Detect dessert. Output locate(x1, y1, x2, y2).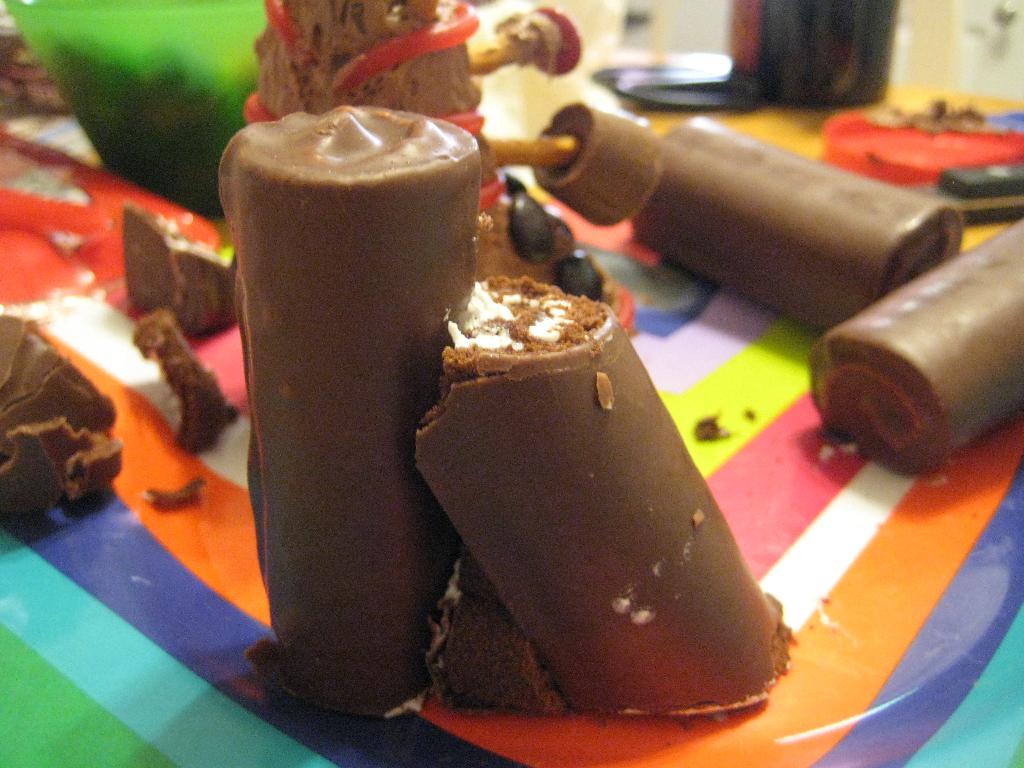
locate(204, 133, 485, 721).
